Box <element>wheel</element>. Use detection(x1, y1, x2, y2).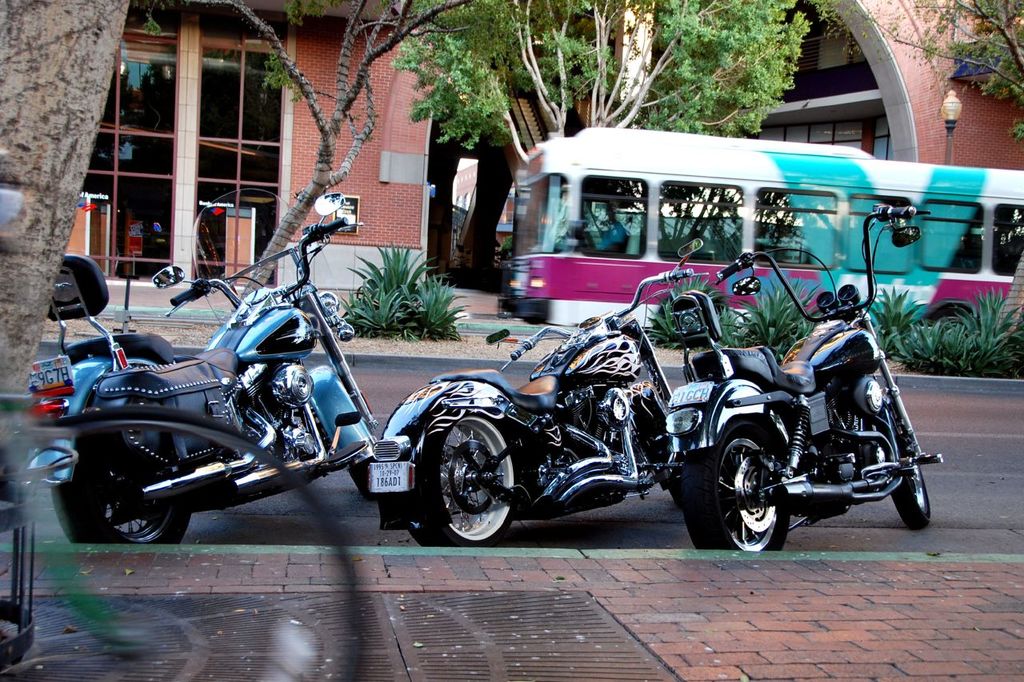
detection(414, 409, 526, 547).
